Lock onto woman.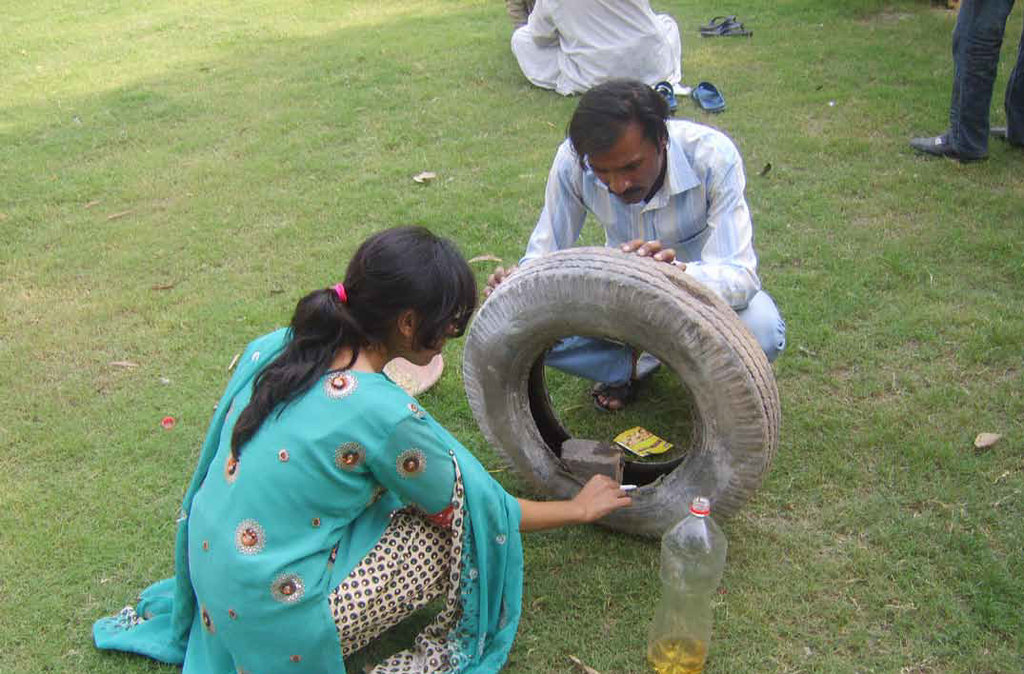
Locked: {"left": 90, "top": 222, "right": 634, "bottom": 673}.
